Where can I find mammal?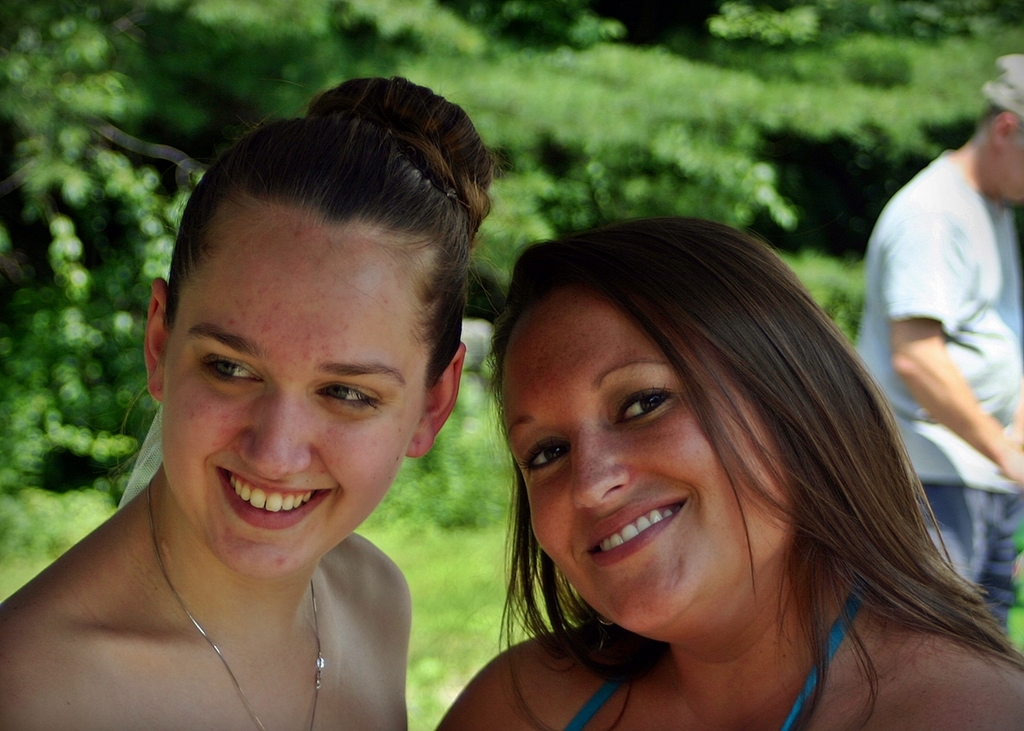
You can find it at box=[848, 49, 1023, 632].
